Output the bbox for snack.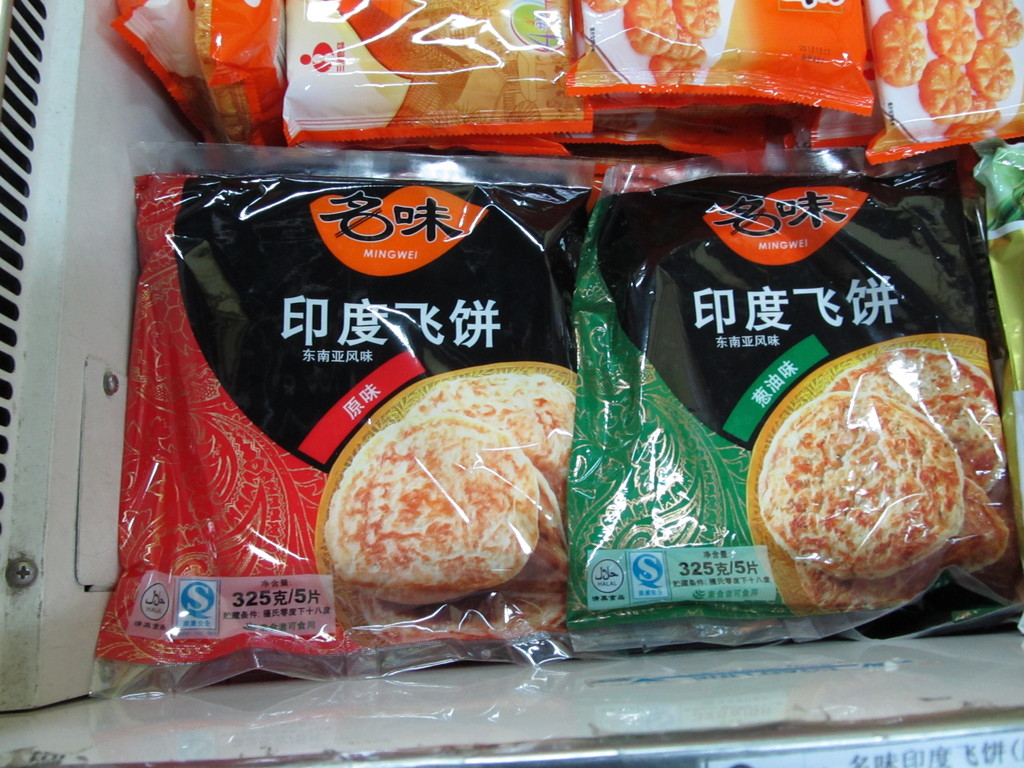
bbox(629, 0, 686, 54).
